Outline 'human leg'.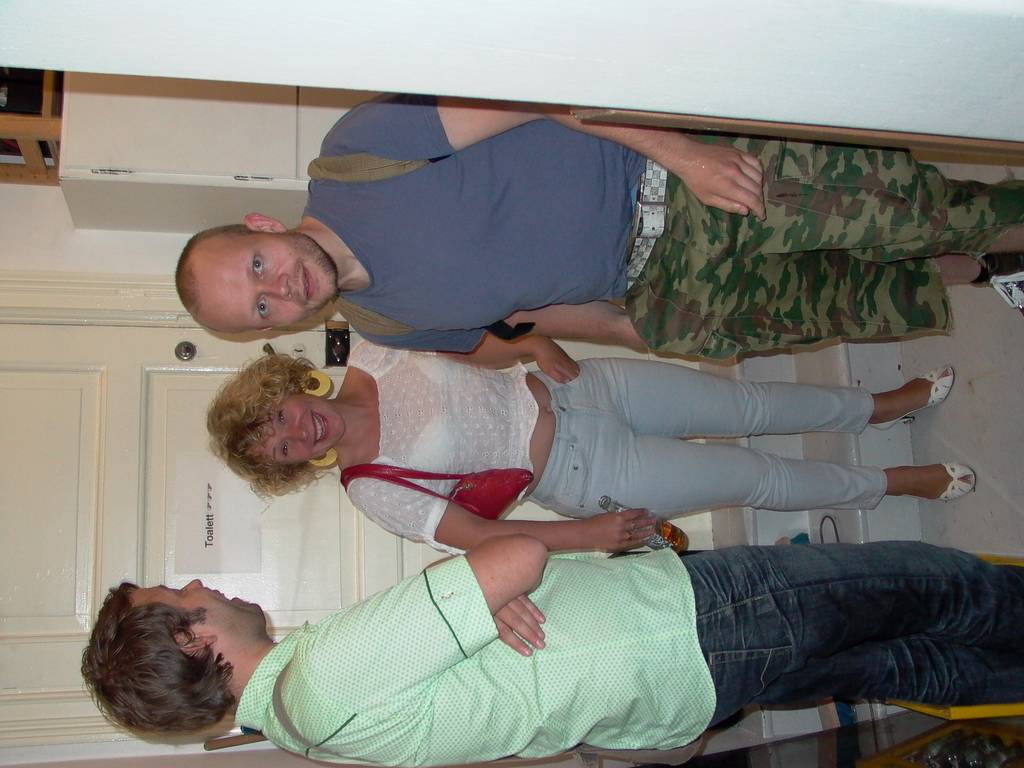
Outline: <bbox>540, 438, 981, 525</bbox>.
